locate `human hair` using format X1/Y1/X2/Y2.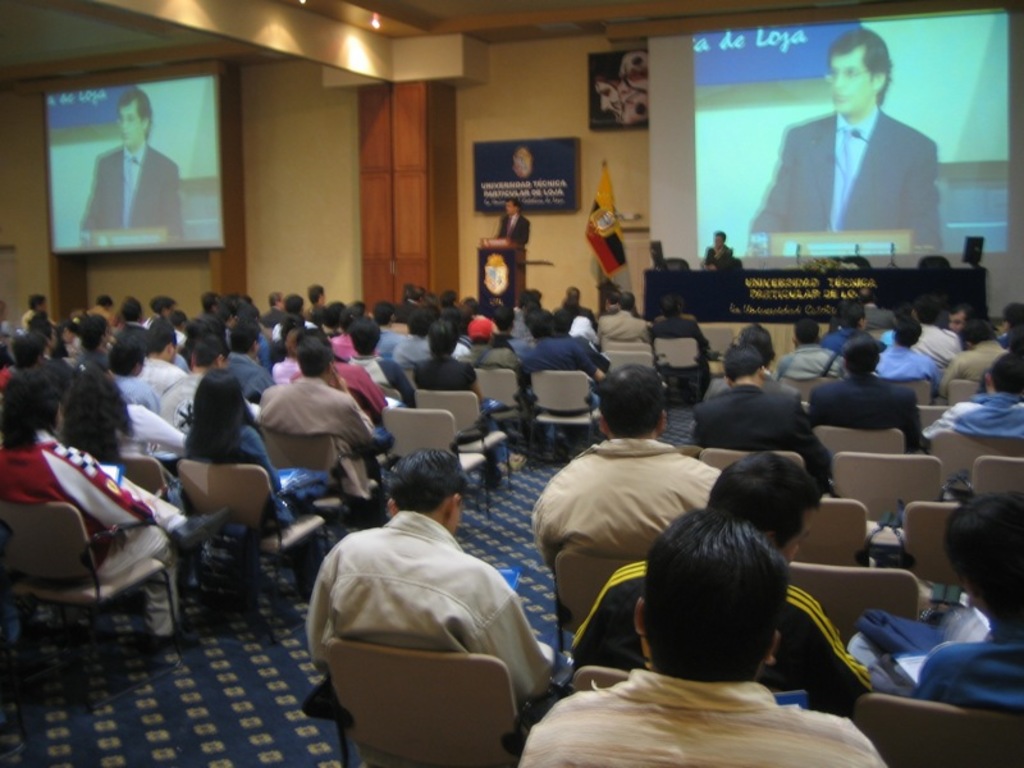
914/296/938/324.
